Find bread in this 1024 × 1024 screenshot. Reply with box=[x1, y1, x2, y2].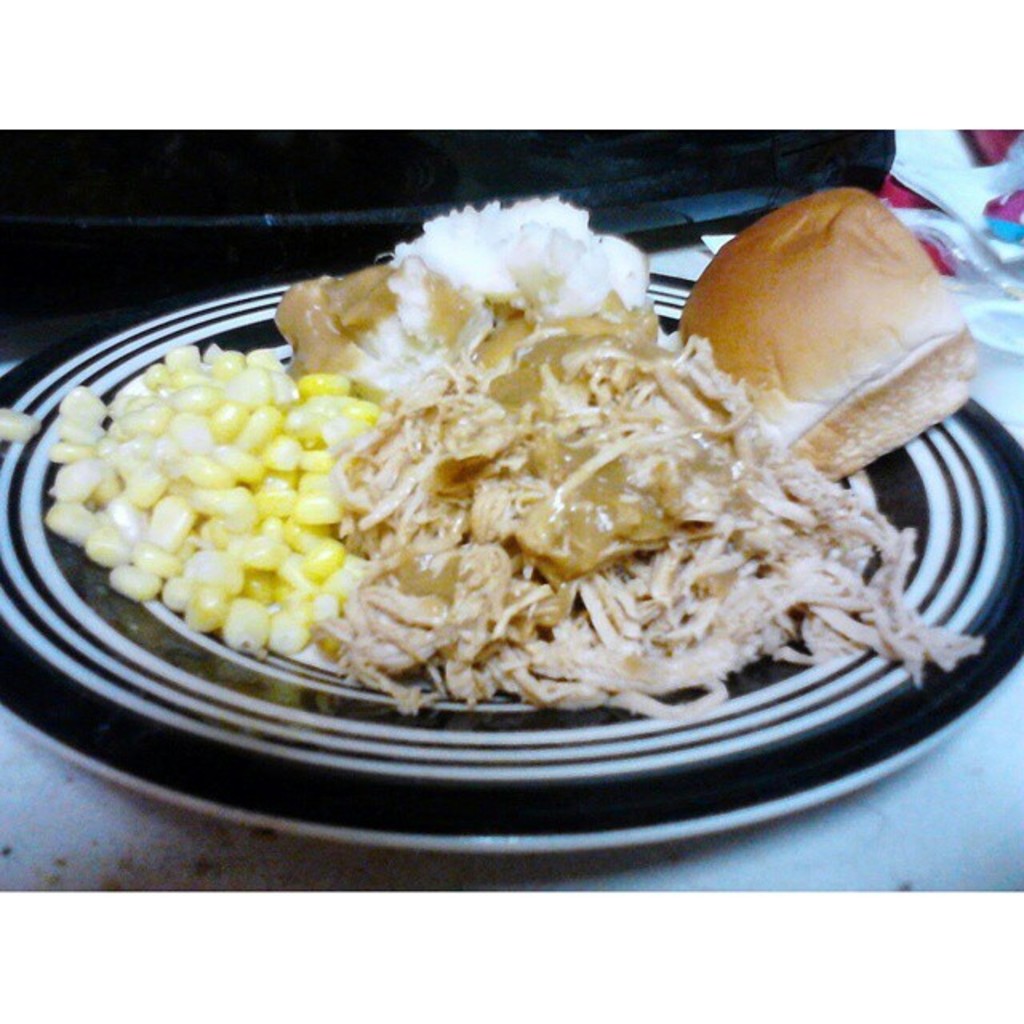
box=[686, 198, 976, 461].
